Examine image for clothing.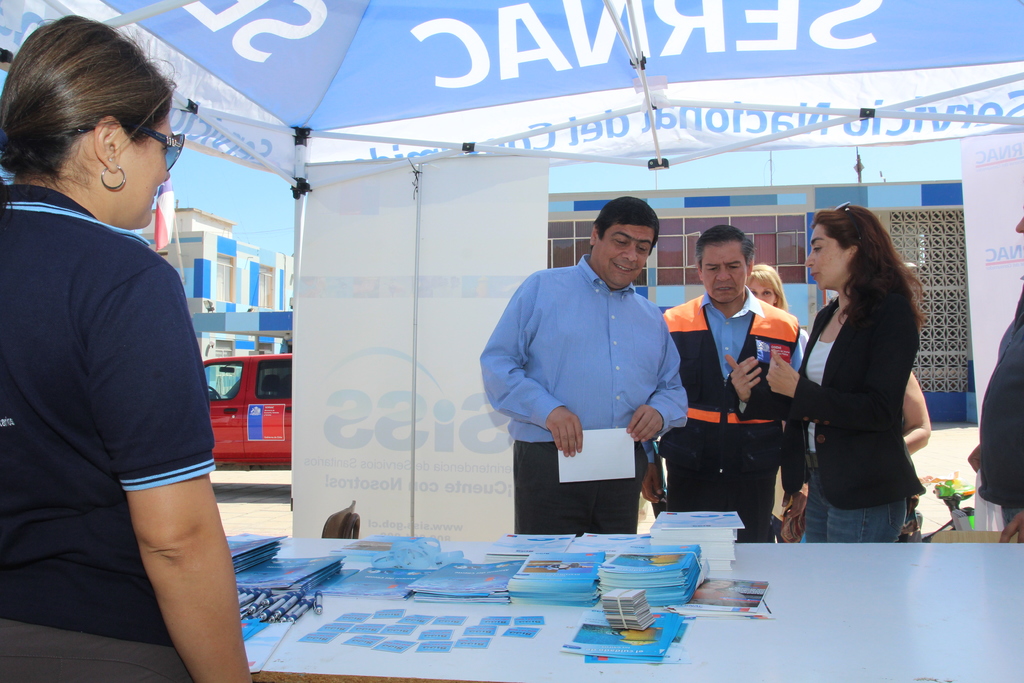
Examination result: region(664, 289, 805, 545).
